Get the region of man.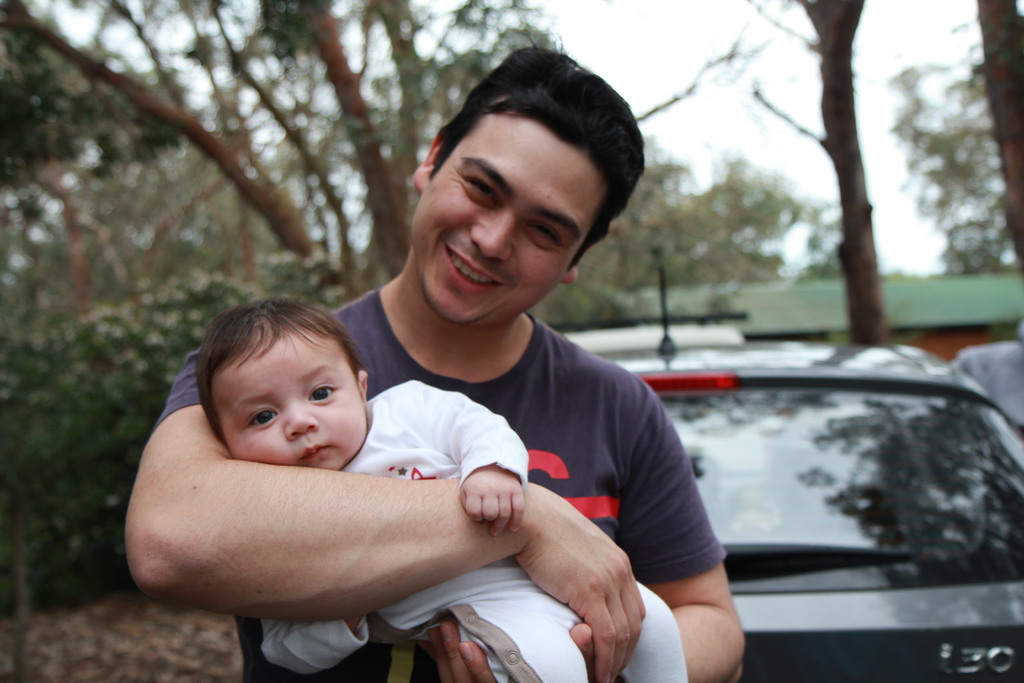
(122, 31, 749, 682).
